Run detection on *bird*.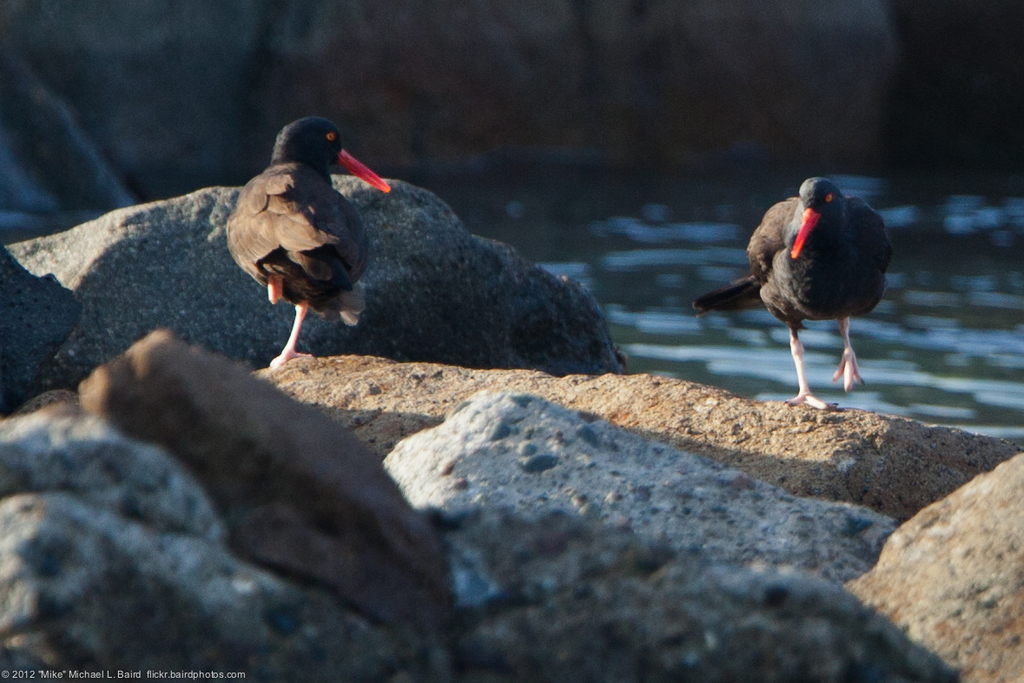
Result: box(221, 109, 386, 363).
